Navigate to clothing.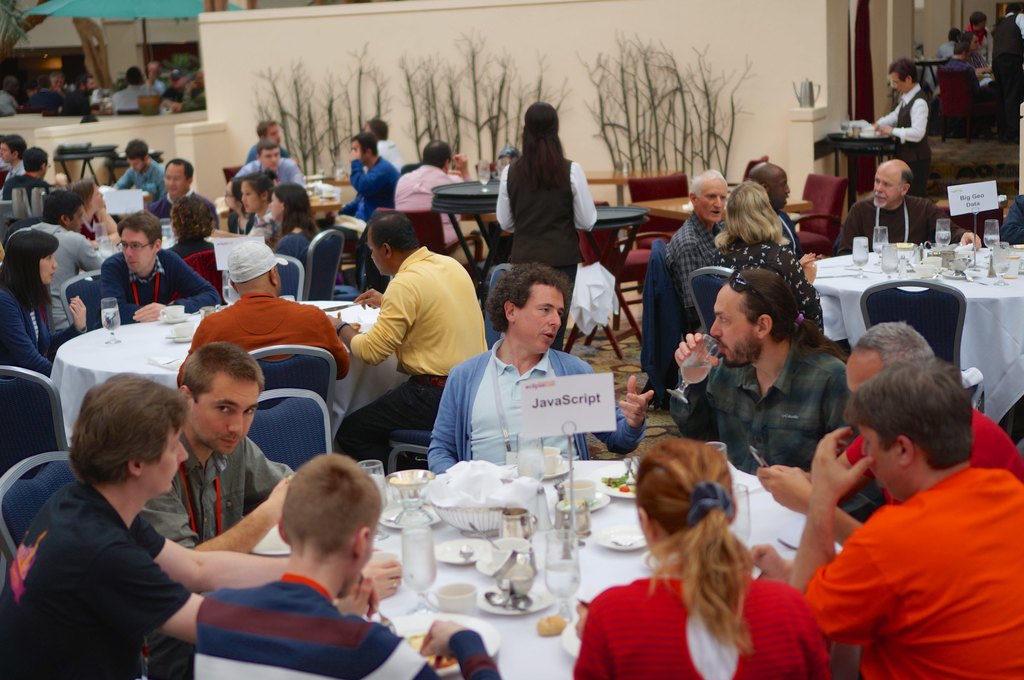
Navigation target: [left=136, top=431, right=294, bottom=679].
